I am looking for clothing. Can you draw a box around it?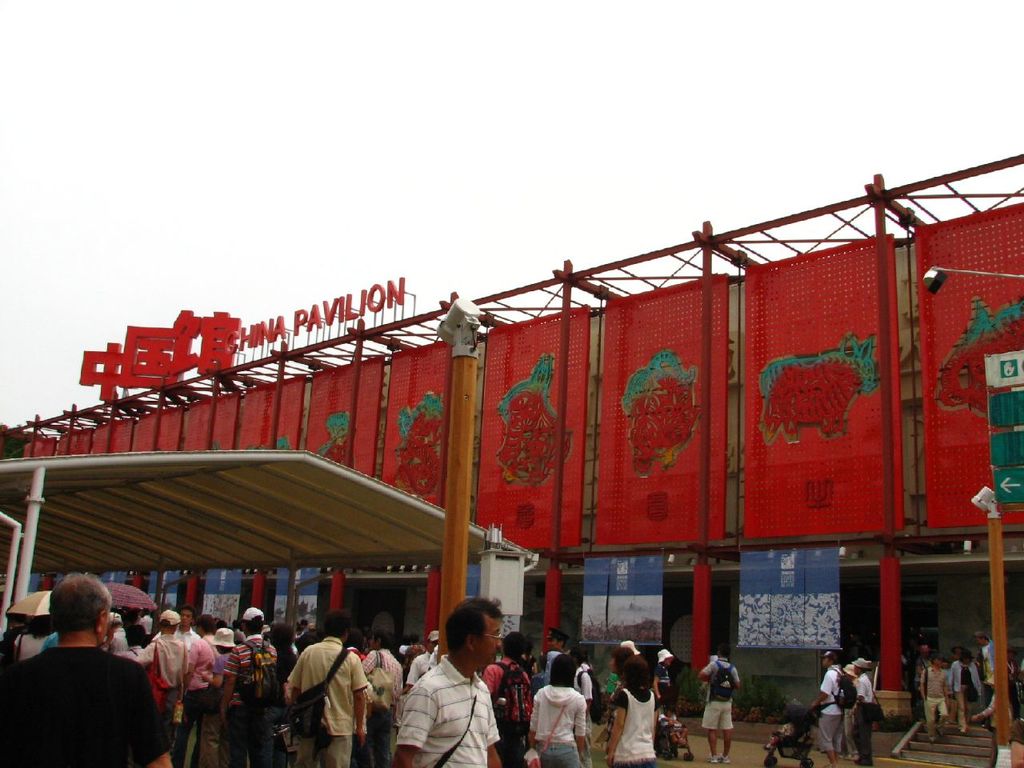
Sure, the bounding box is bbox=(918, 666, 949, 738).
